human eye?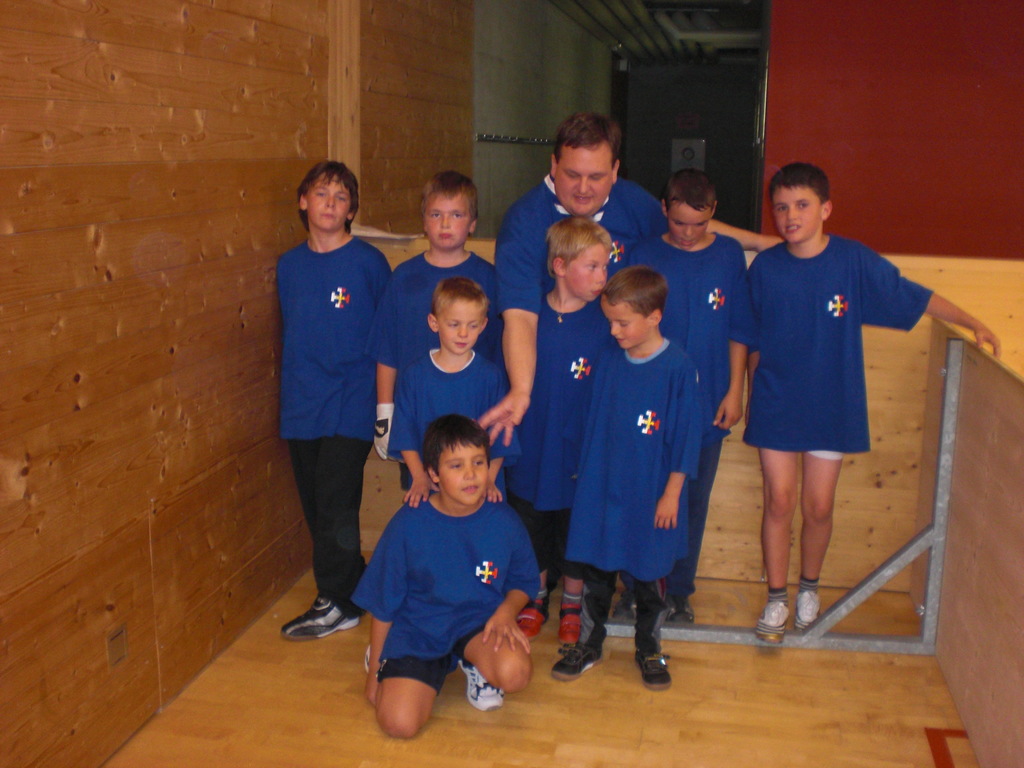
[468, 323, 479, 332]
